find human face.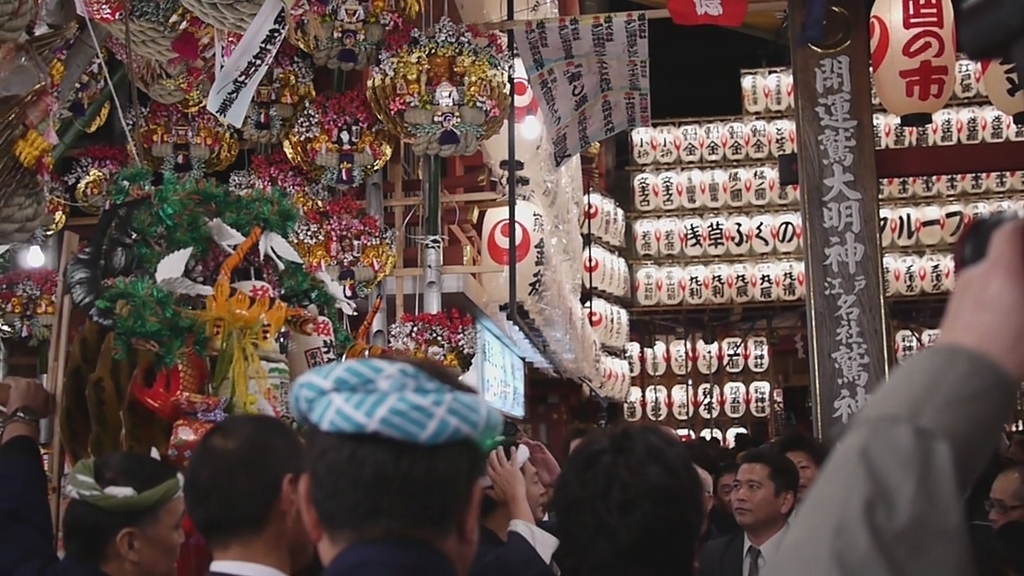
<region>993, 471, 1023, 530</region>.
